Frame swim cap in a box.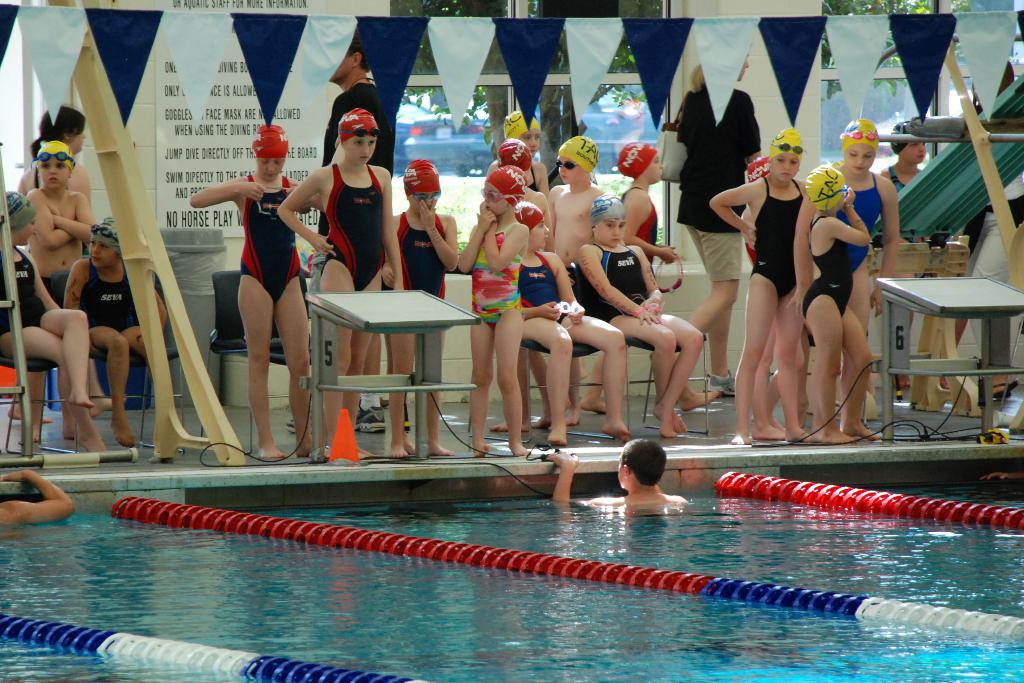
{"x1": 803, "y1": 160, "x2": 850, "y2": 213}.
